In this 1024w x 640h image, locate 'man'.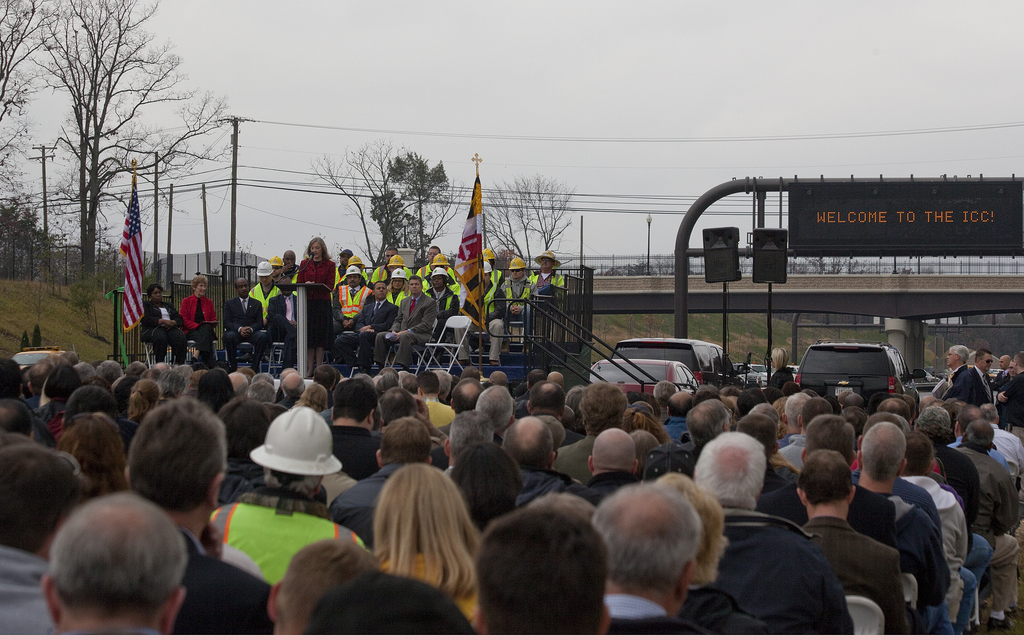
Bounding box: <bbox>598, 491, 702, 639</bbox>.
